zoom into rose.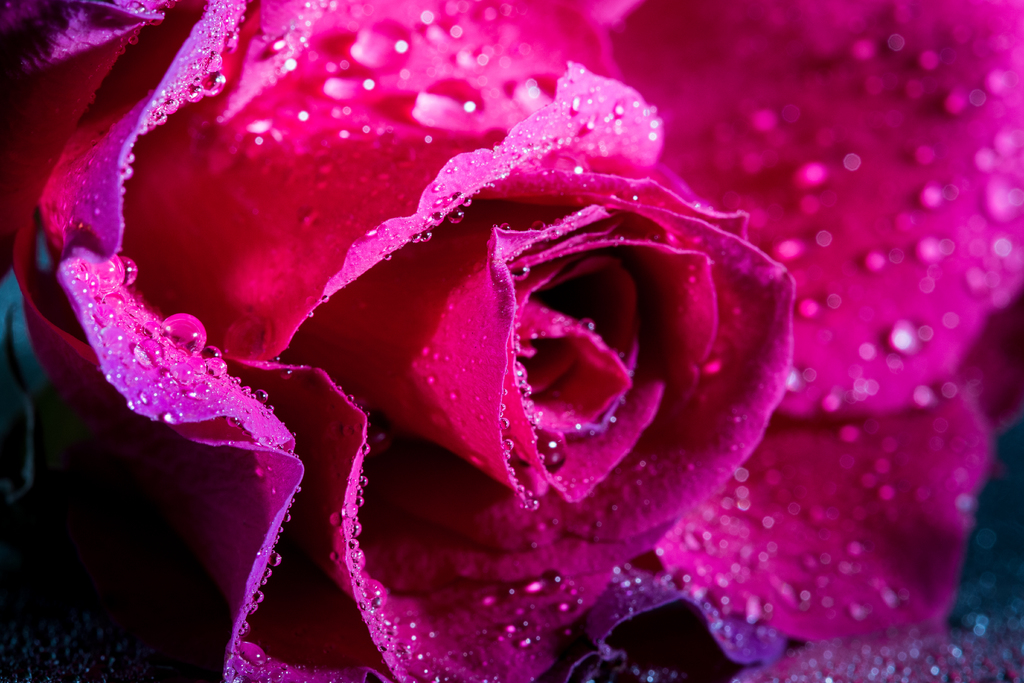
Zoom target: l=0, t=0, r=1023, b=682.
